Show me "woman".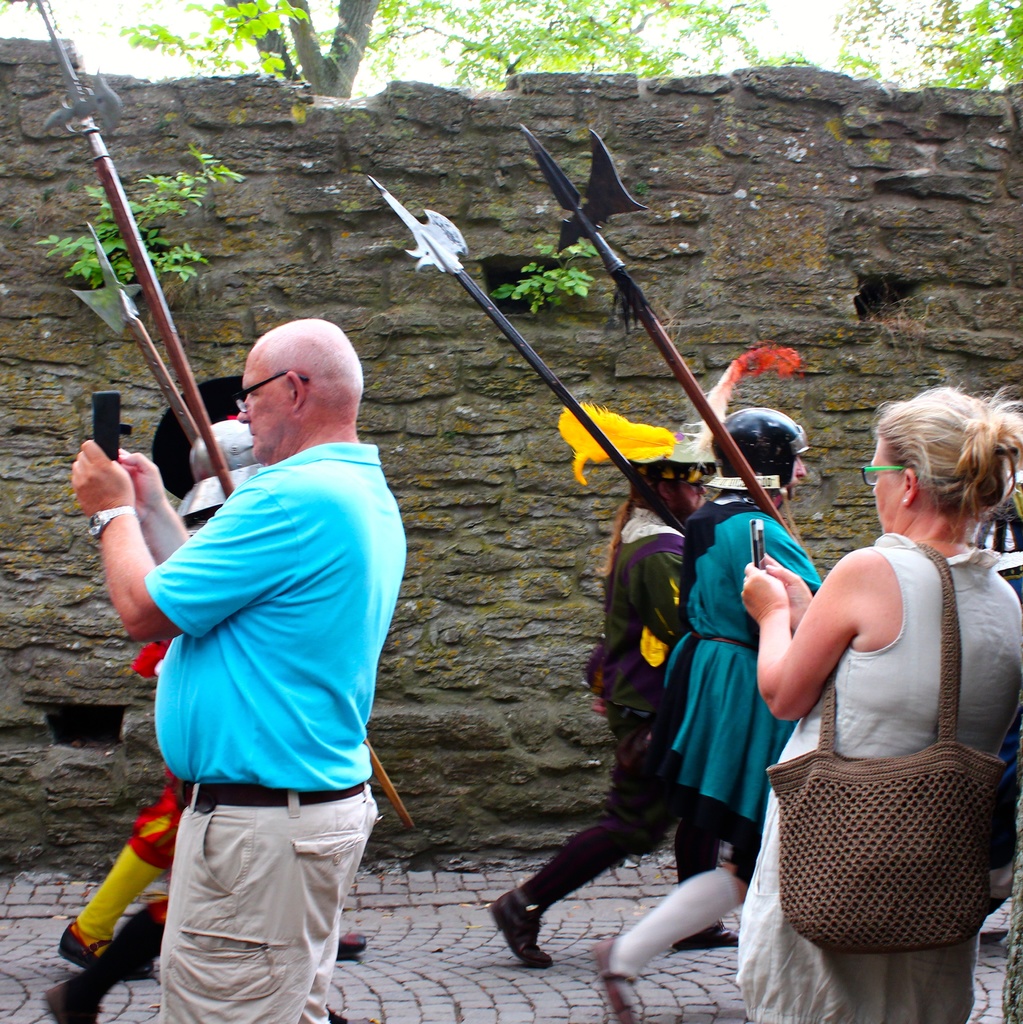
"woman" is here: 492 431 743 977.
